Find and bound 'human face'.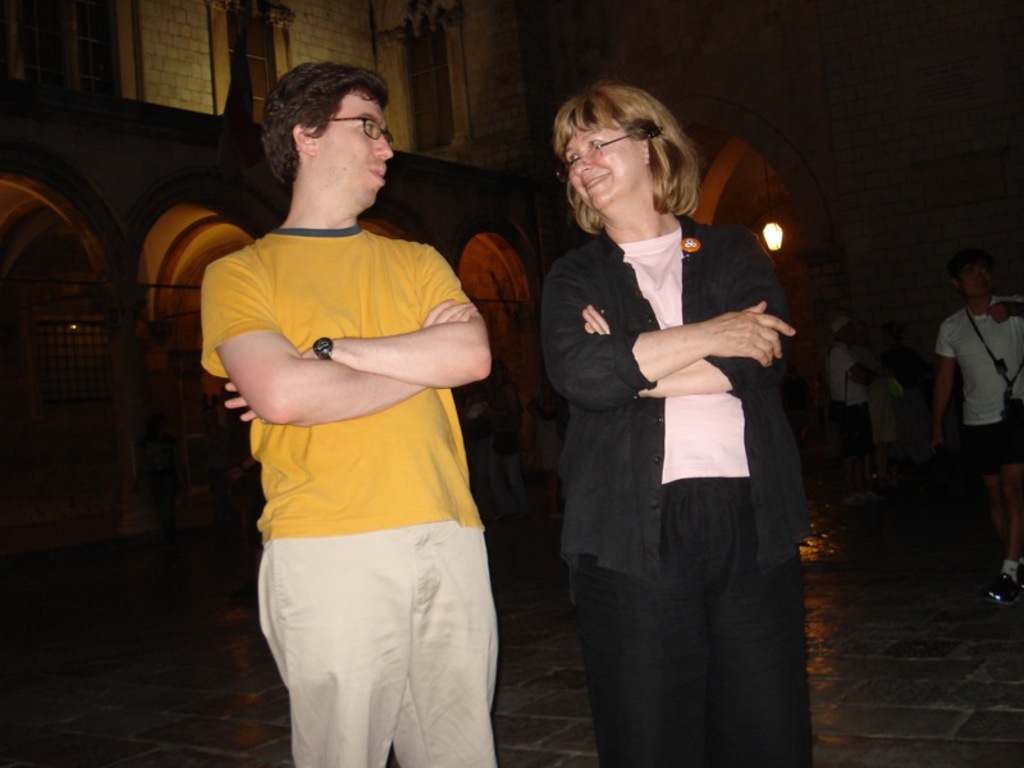
Bound: rect(317, 91, 394, 202).
